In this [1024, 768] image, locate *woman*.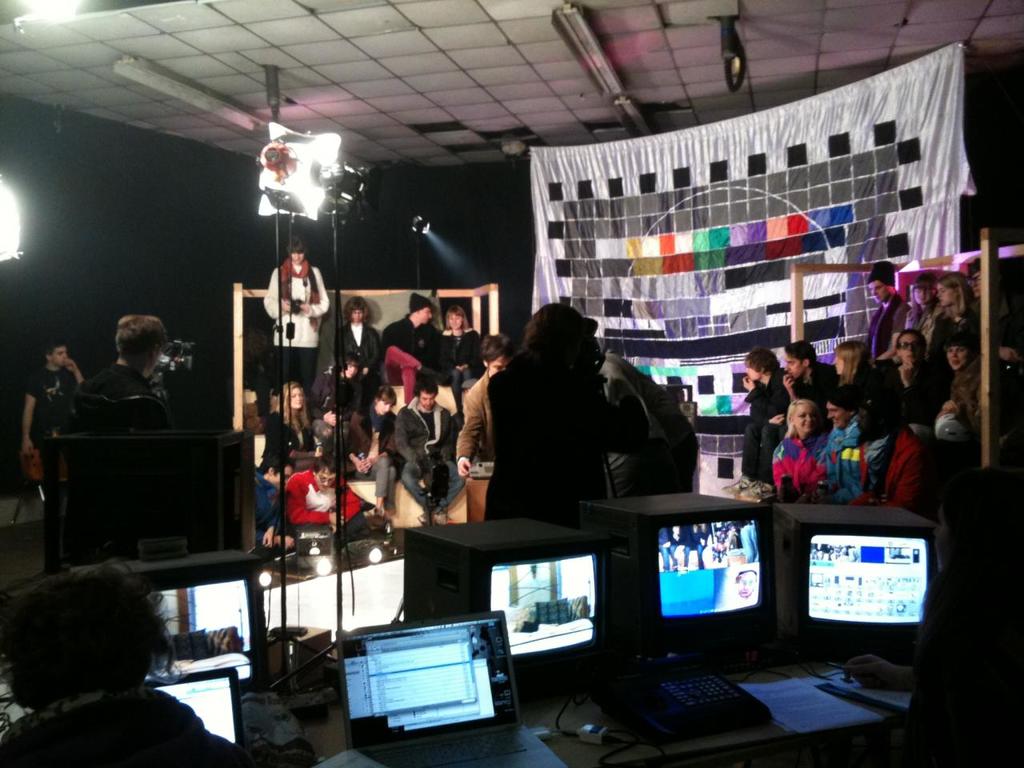
Bounding box: region(886, 268, 943, 350).
